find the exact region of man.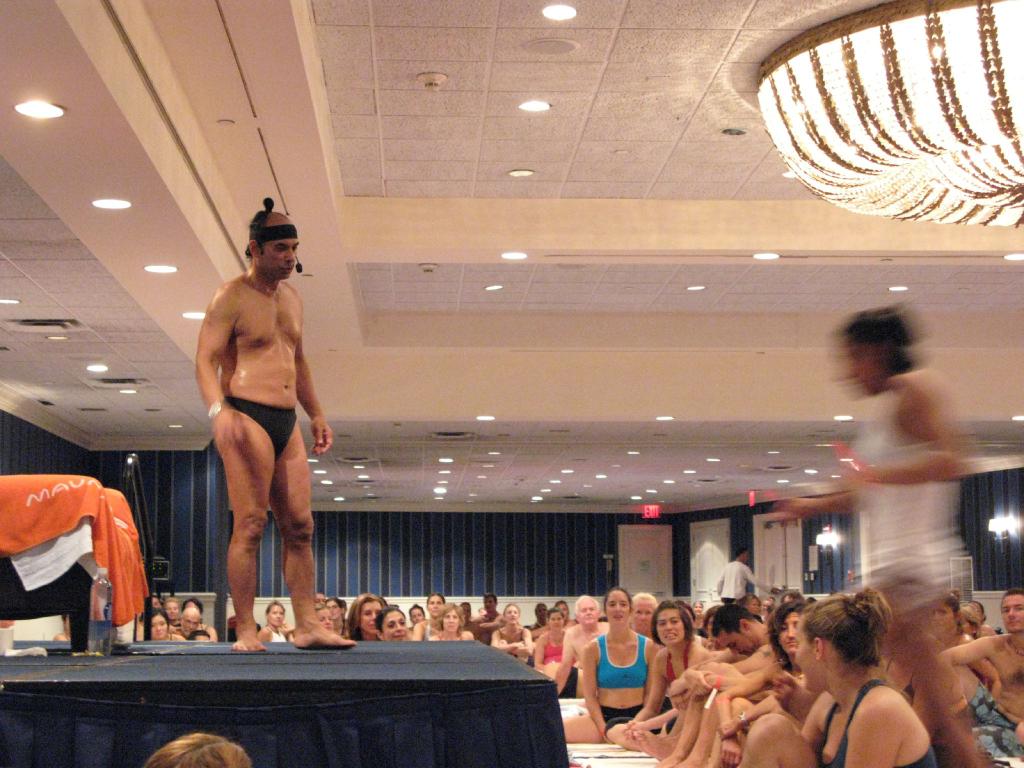
Exact region: [715, 547, 781, 602].
